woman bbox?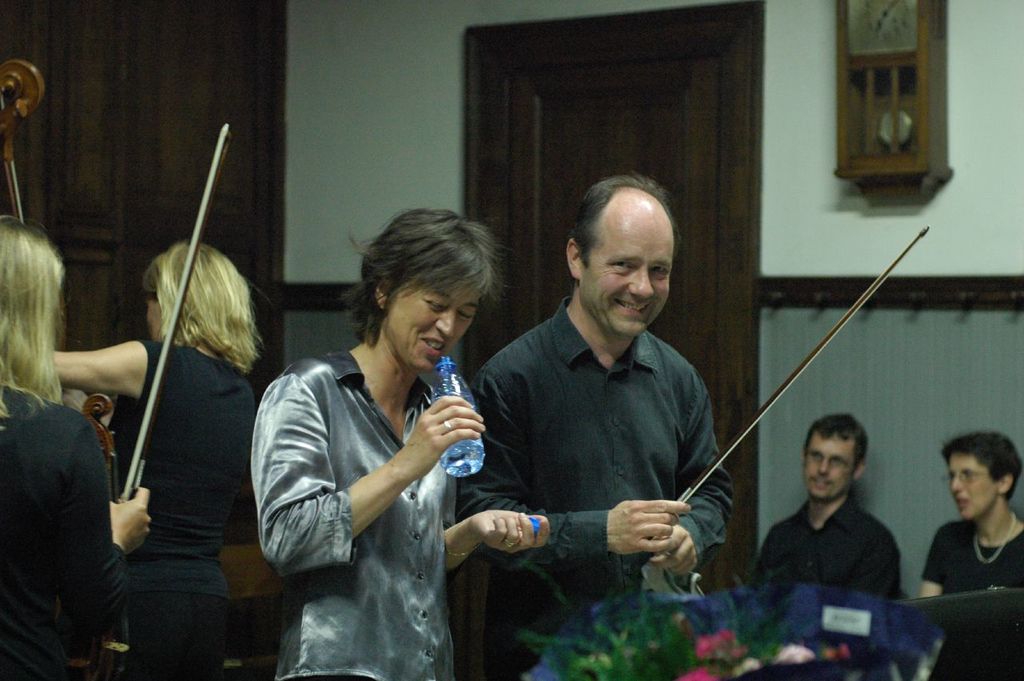
bbox=[0, 216, 151, 680]
